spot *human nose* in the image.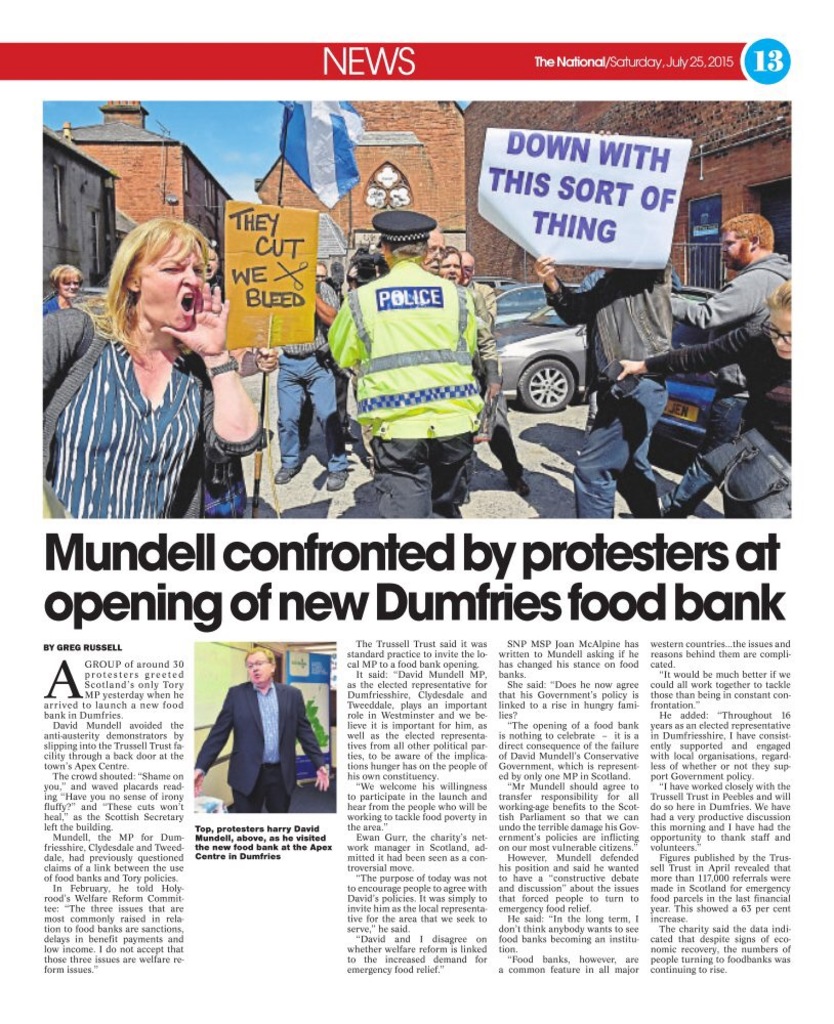
*human nose* found at l=65, t=284, r=74, b=289.
